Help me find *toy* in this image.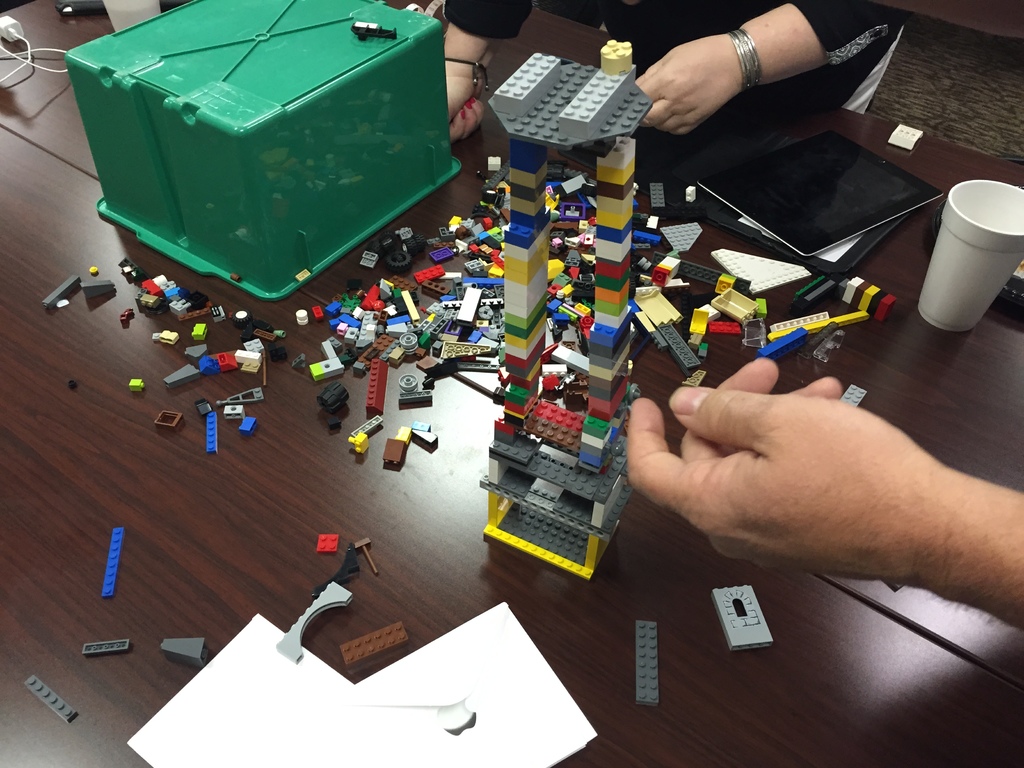
Found it: Rect(756, 292, 768, 322).
